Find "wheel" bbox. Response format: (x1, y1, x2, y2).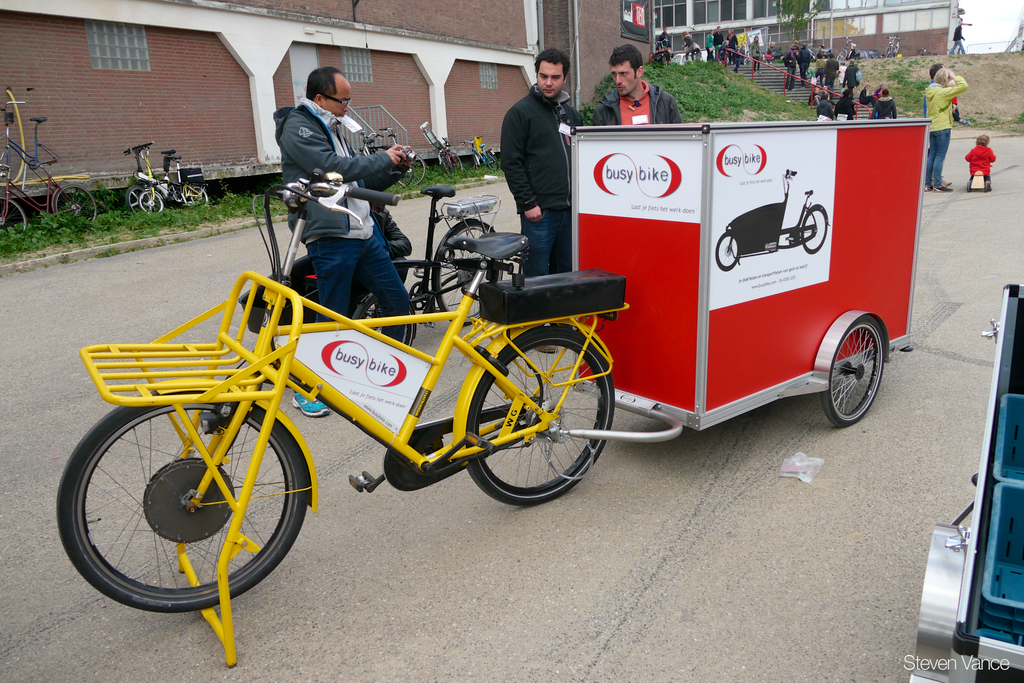
(479, 151, 494, 174).
